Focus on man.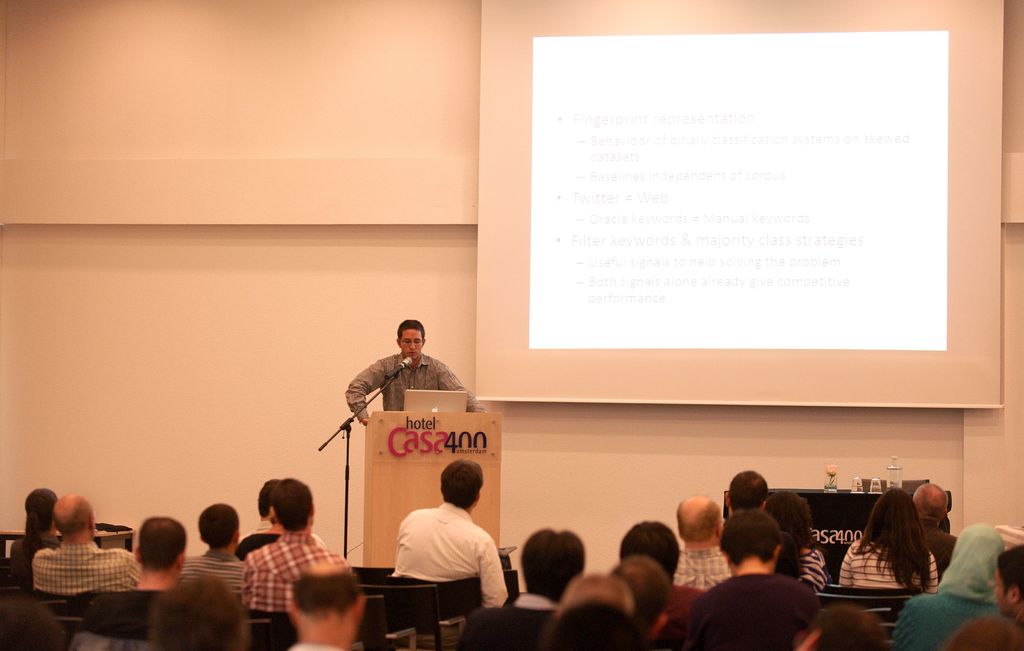
Focused at detection(991, 546, 1023, 622).
